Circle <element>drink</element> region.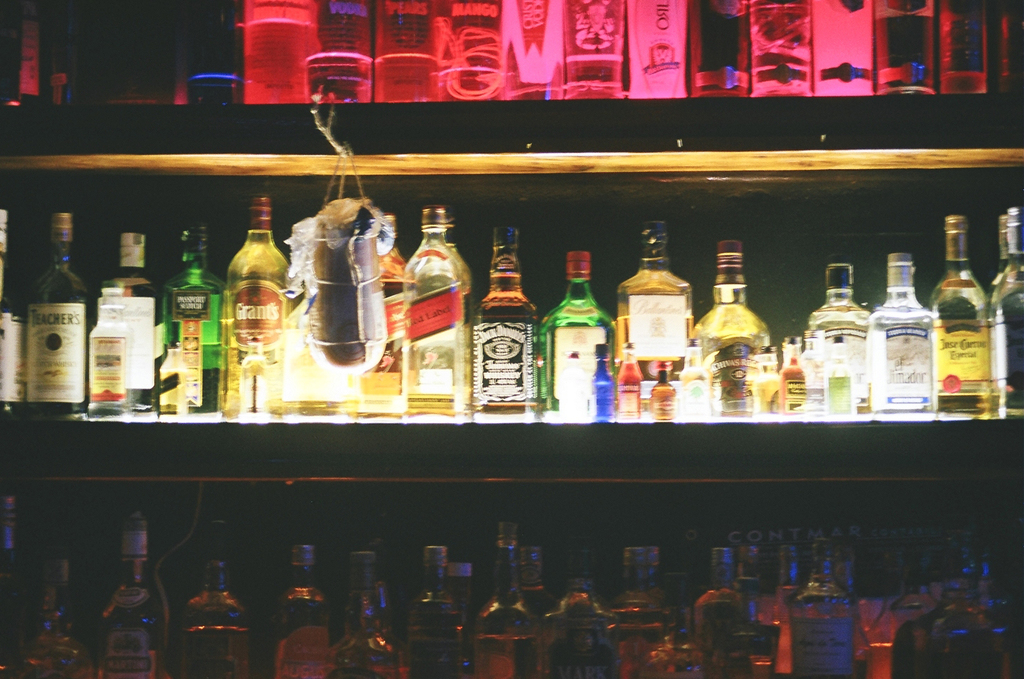
Region: detection(266, 594, 336, 678).
